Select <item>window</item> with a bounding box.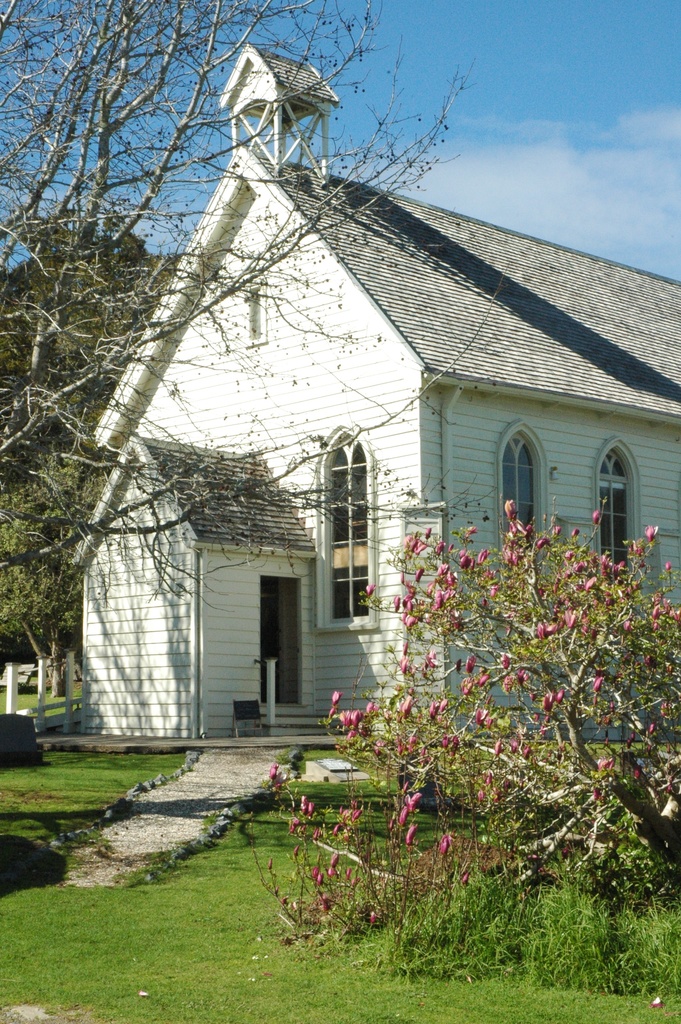
592:435:644:600.
